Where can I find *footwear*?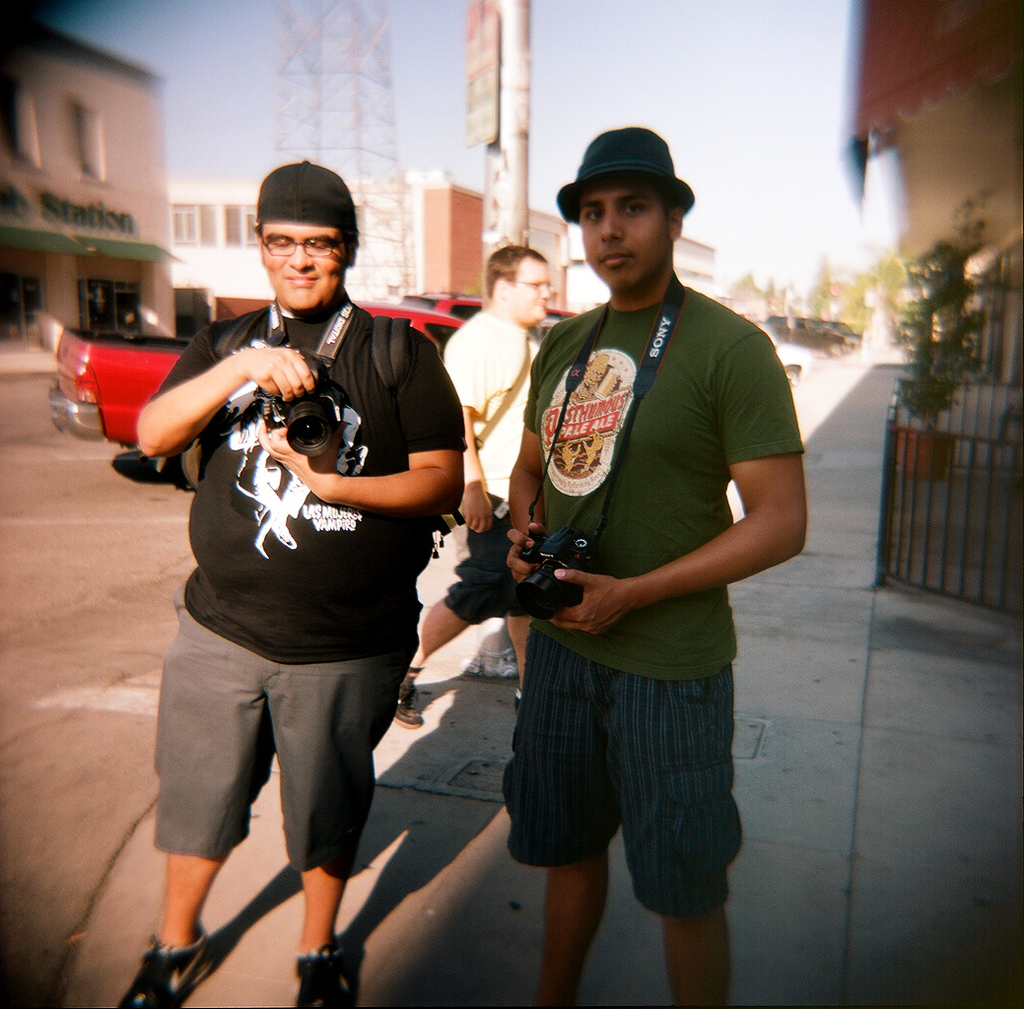
You can find it at rect(391, 674, 425, 728).
